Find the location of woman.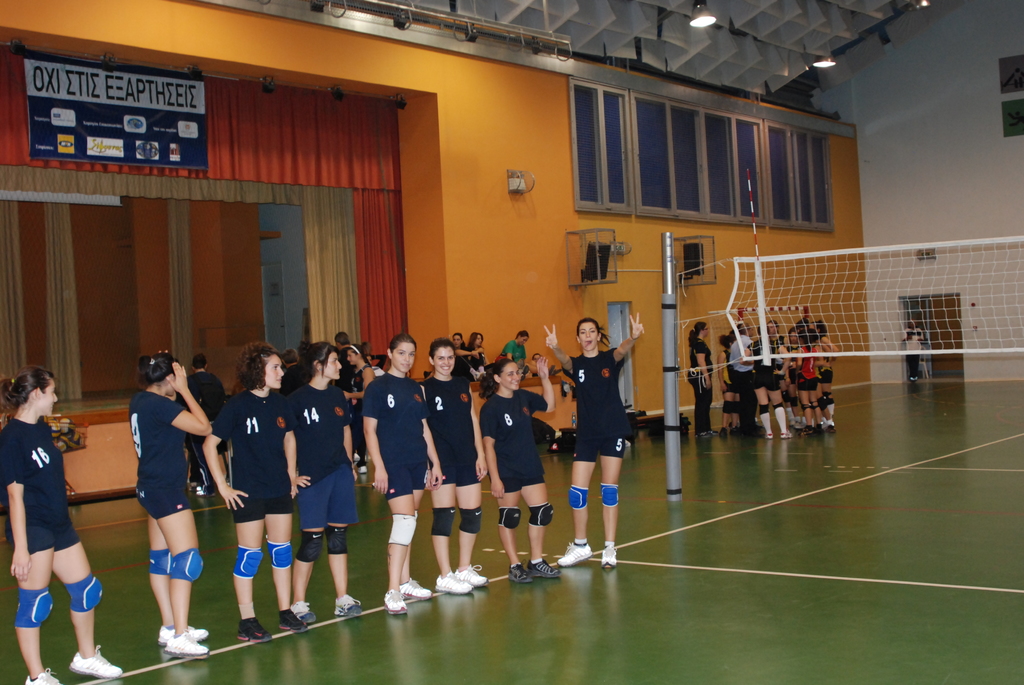
Location: x1=475, y1=356, x2=566, y2=592.
